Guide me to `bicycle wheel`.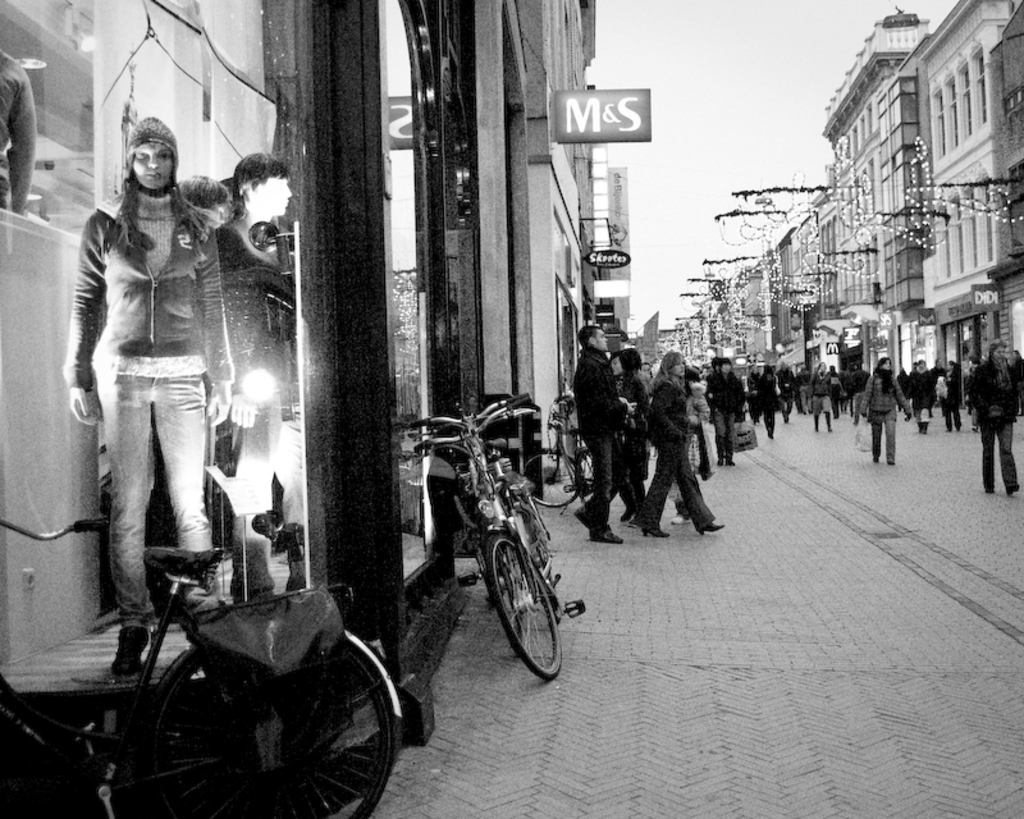
Guidance: left=150, top=639, right=406, bottom=818.
